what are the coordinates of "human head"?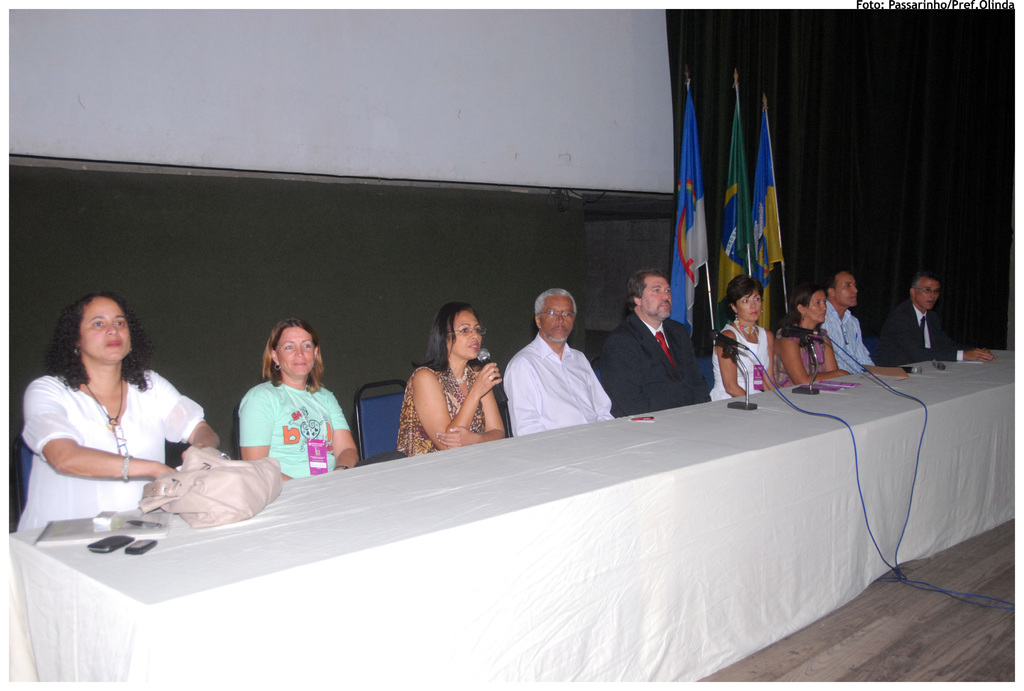
907,272,943,311.
